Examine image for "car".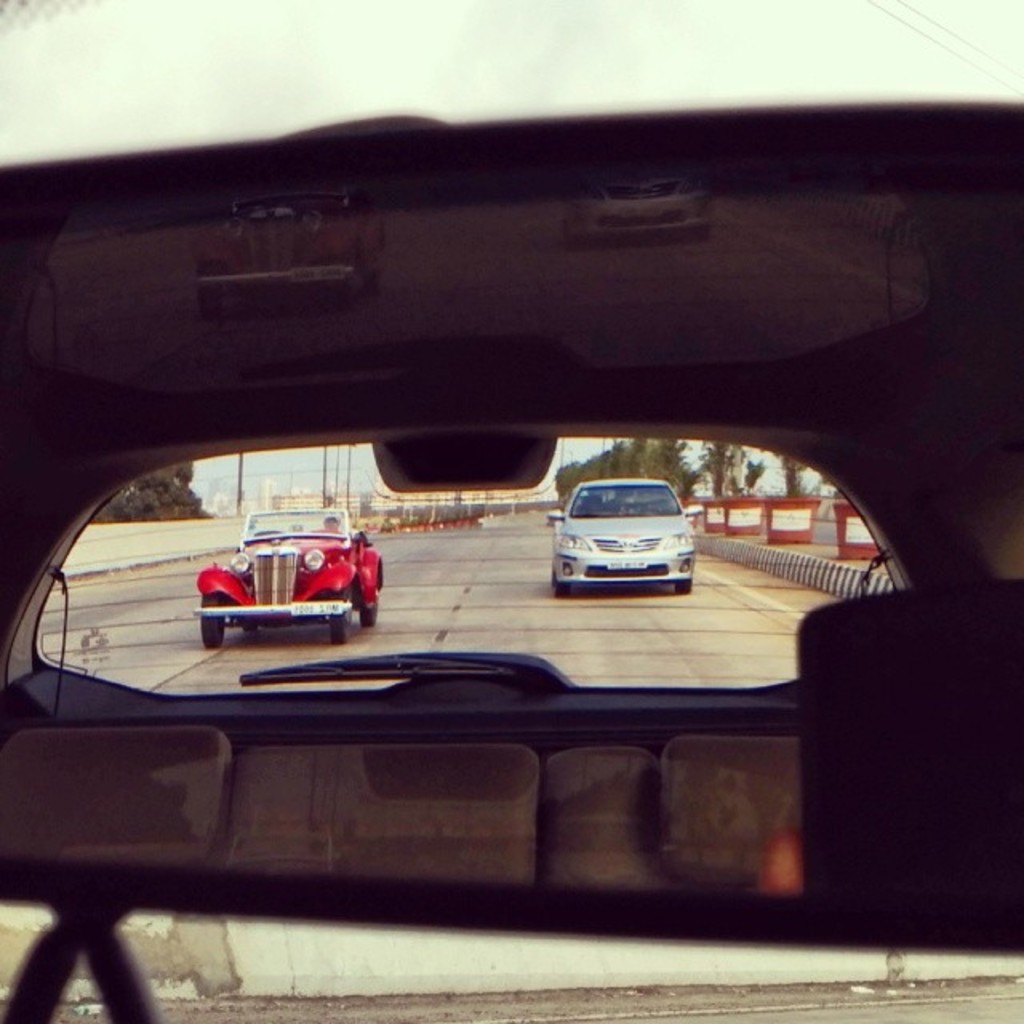
Examination result: pyautogui.locateOnScreen(547, 466, 709, 589).
